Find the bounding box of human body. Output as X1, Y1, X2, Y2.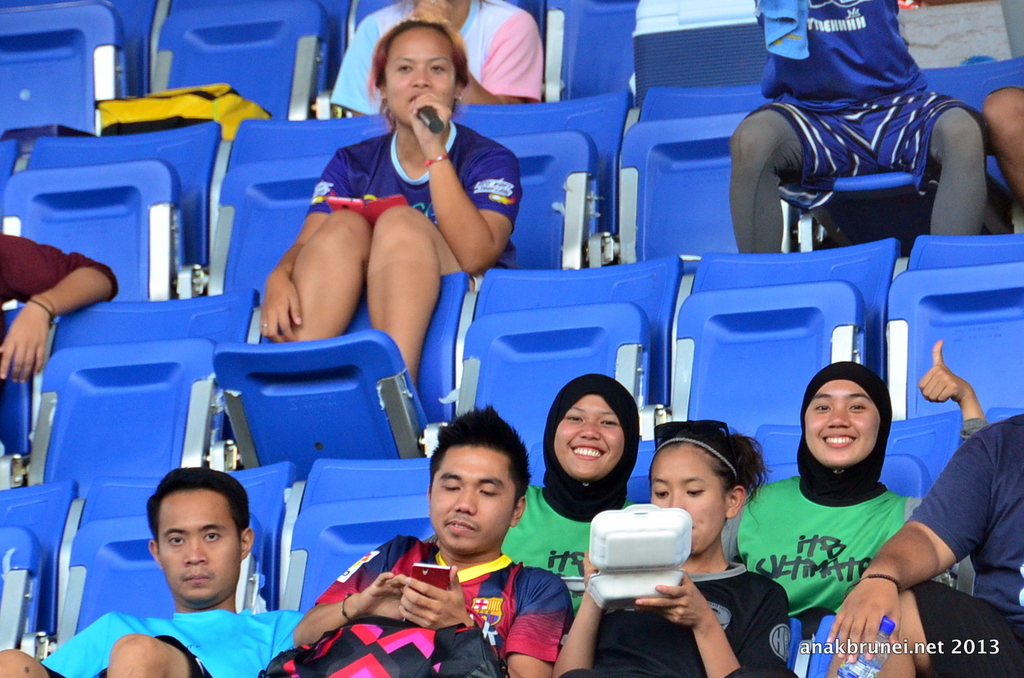
495, 371, 647, 613.
